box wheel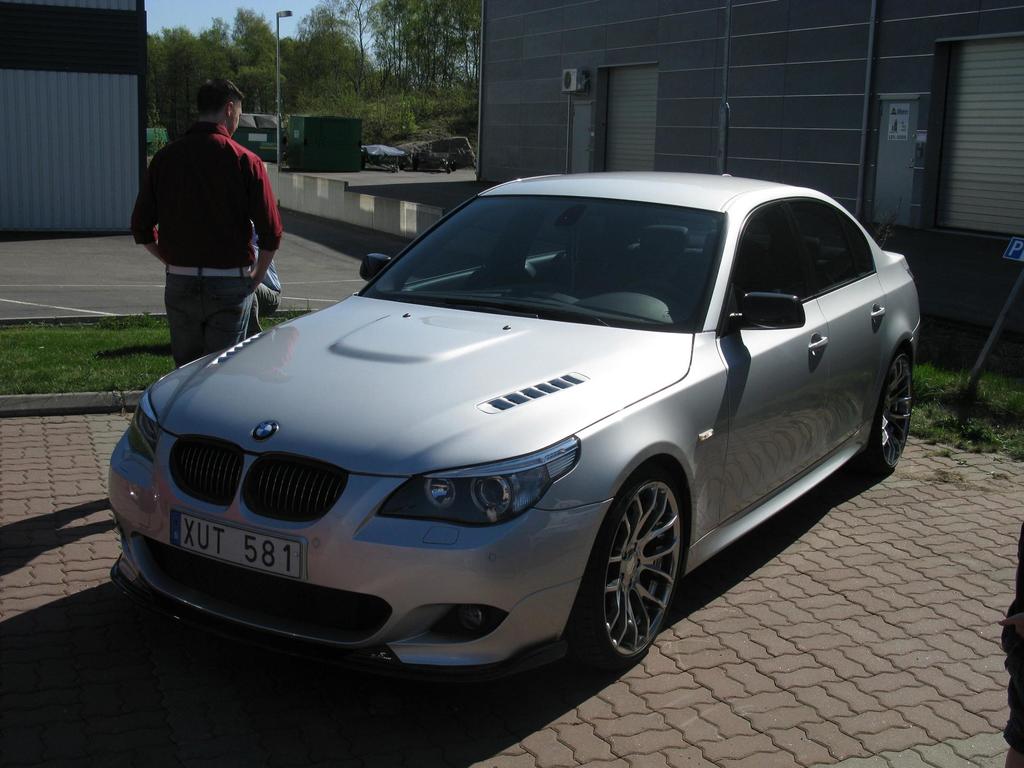
bbox=(576, 459, 686, 669)
